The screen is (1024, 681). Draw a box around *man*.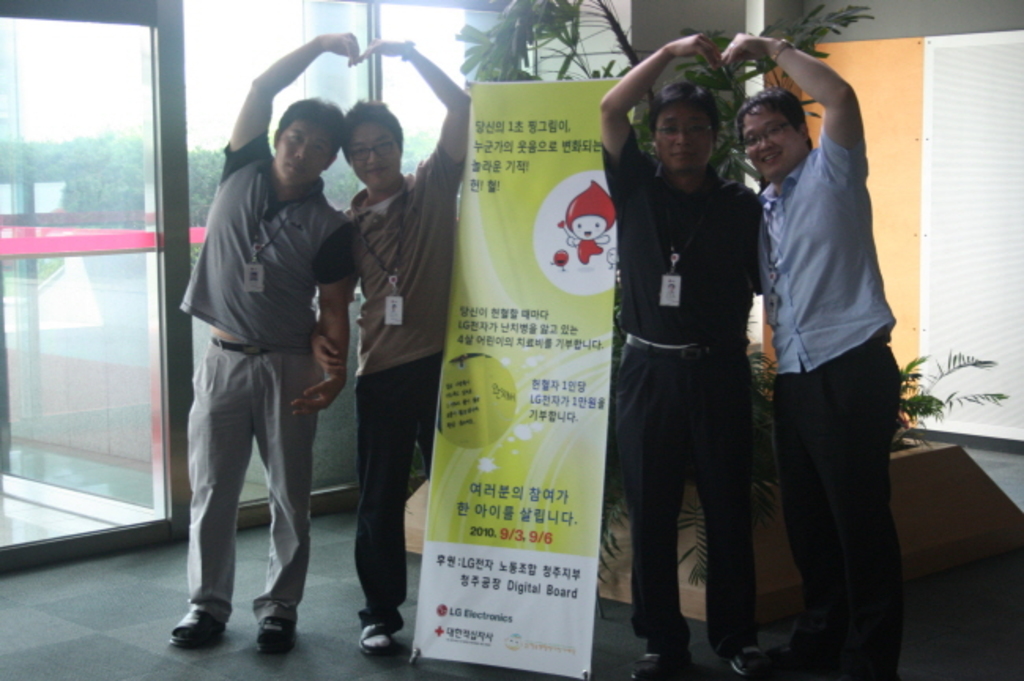
(714,27,906,679).
